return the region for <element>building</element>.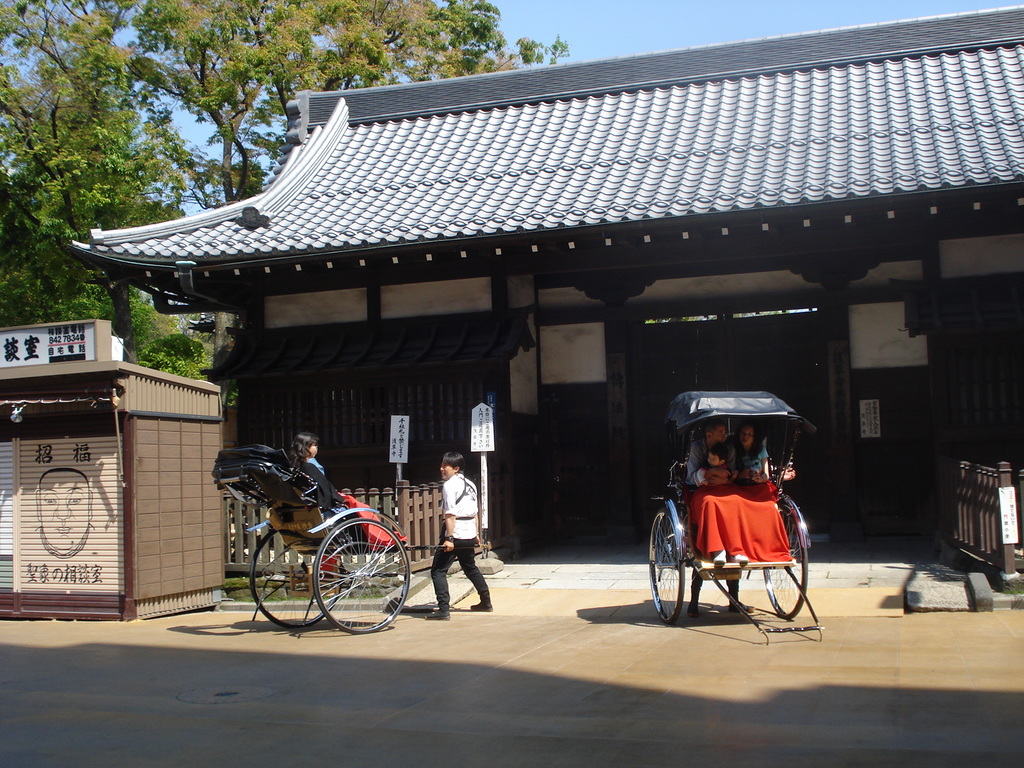
detection(65, 6, 1023, 584).
